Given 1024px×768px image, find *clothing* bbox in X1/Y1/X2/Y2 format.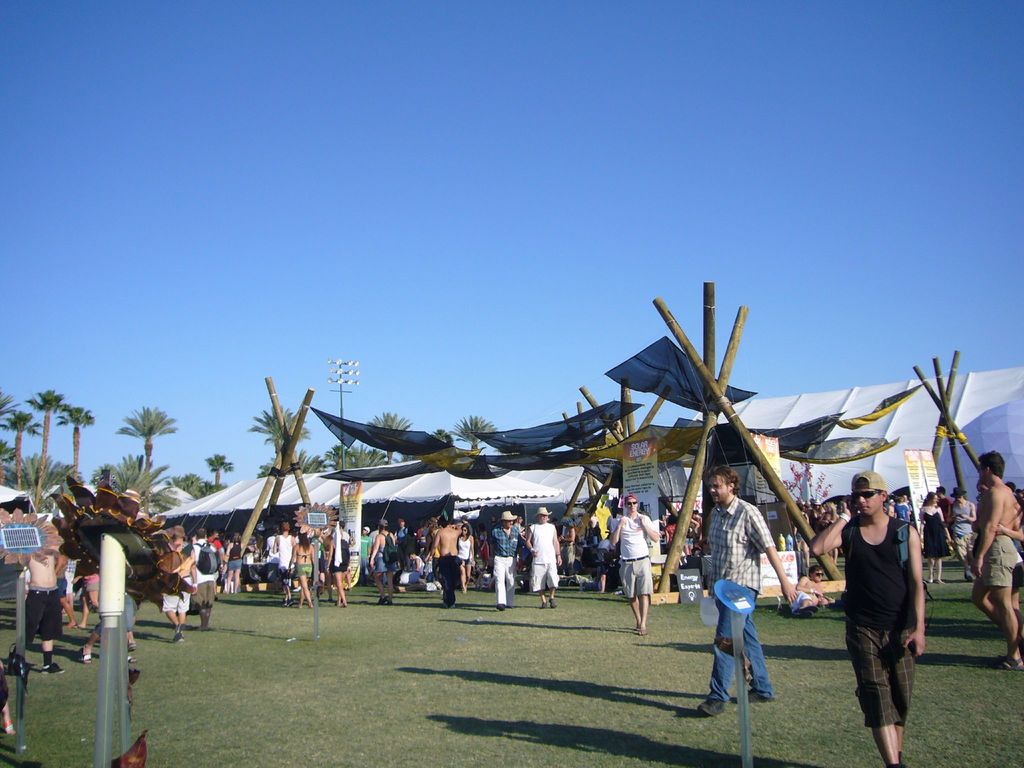
188/536/220/614.
